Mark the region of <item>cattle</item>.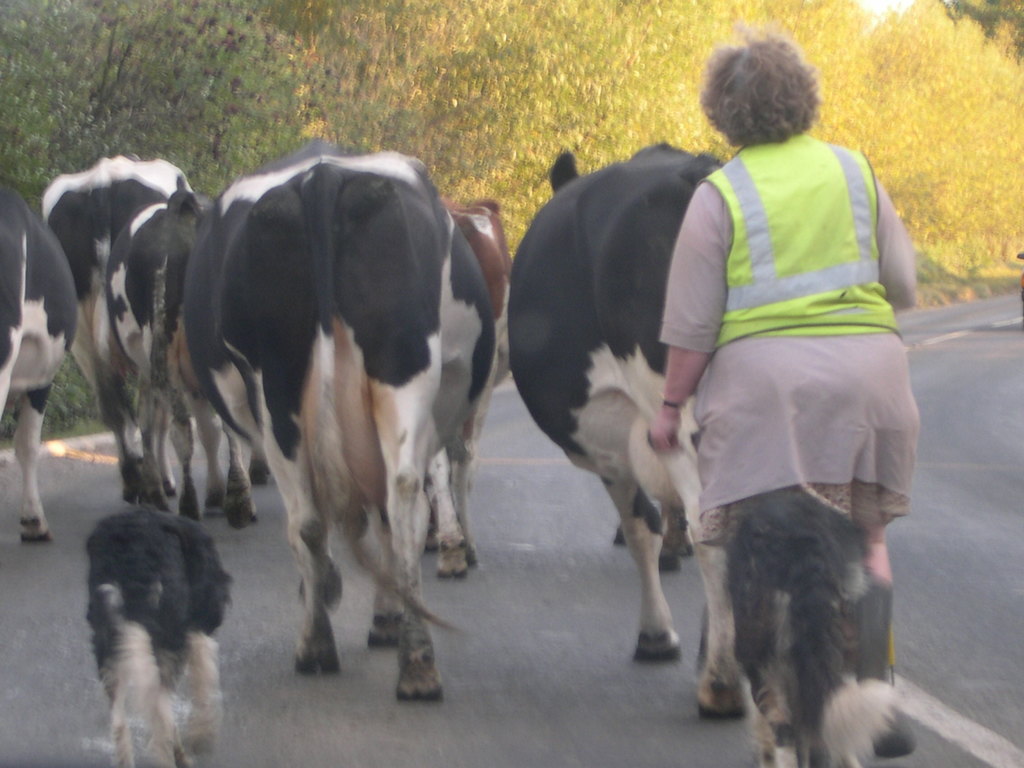
Region: [0, 188, 76, 541].
